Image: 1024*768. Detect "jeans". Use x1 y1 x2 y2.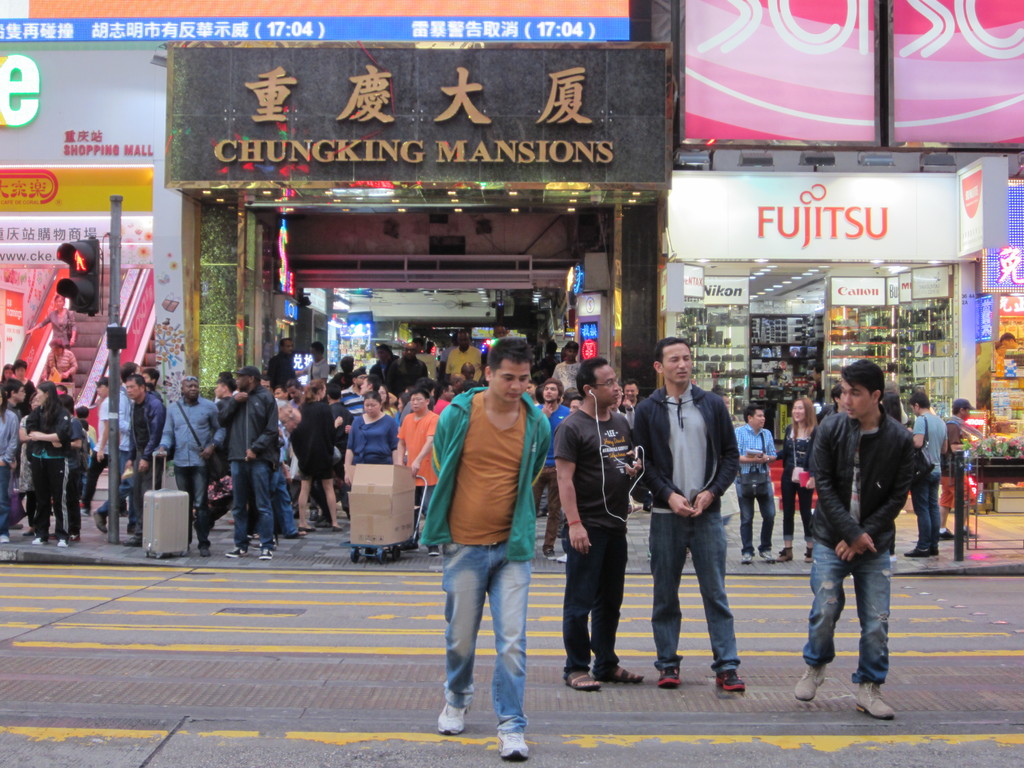
119 447 134 481.
